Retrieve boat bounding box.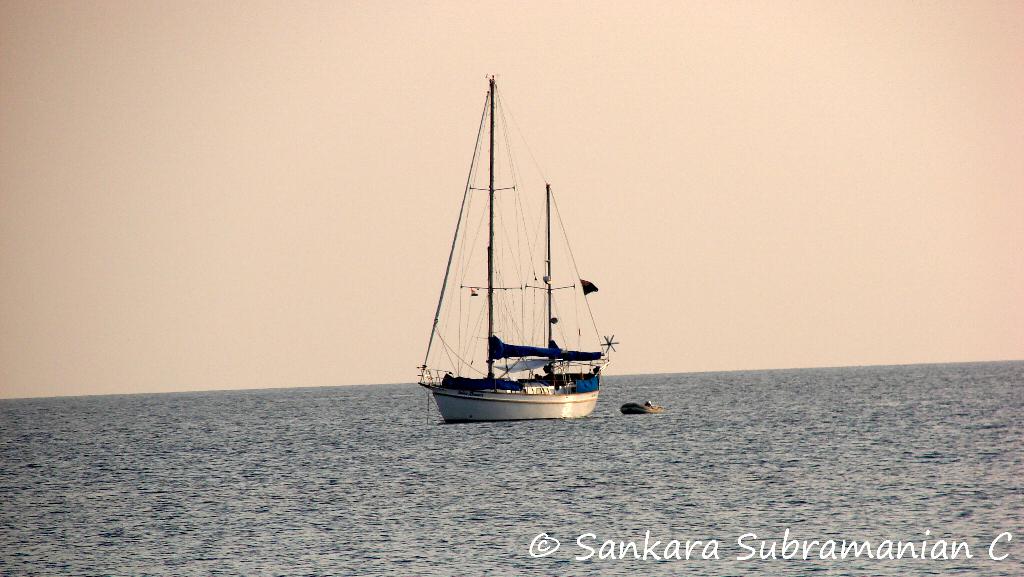
Bounding box: bbox=(619, 402, 669, 418).
